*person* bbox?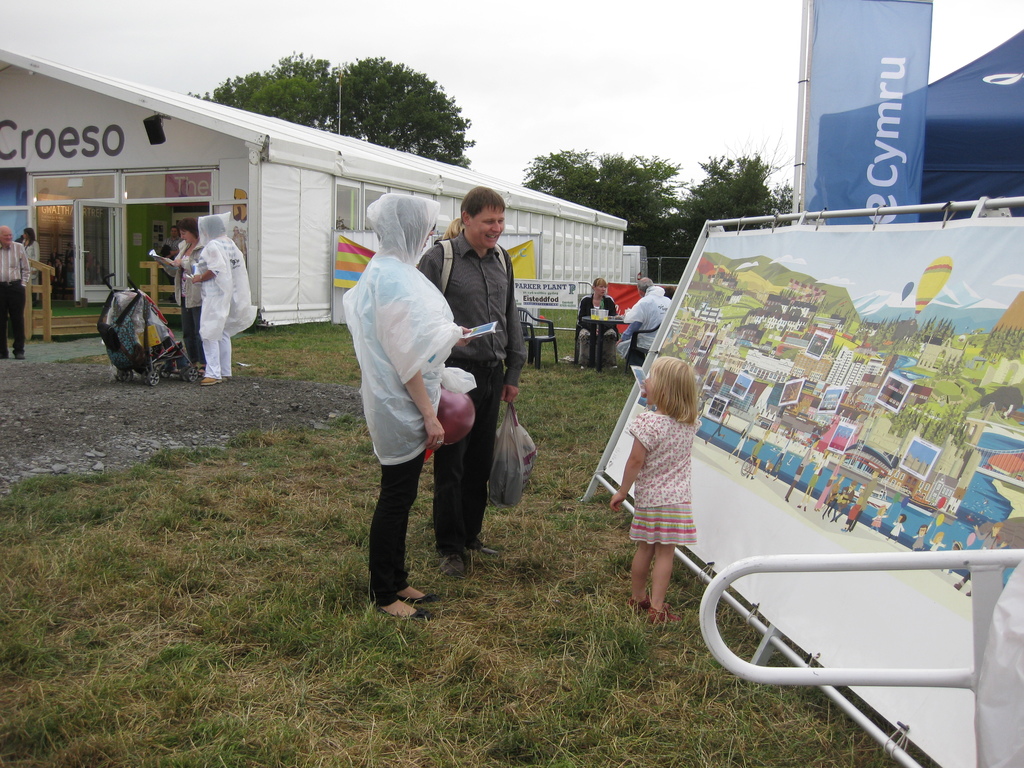
44:257:52:287
